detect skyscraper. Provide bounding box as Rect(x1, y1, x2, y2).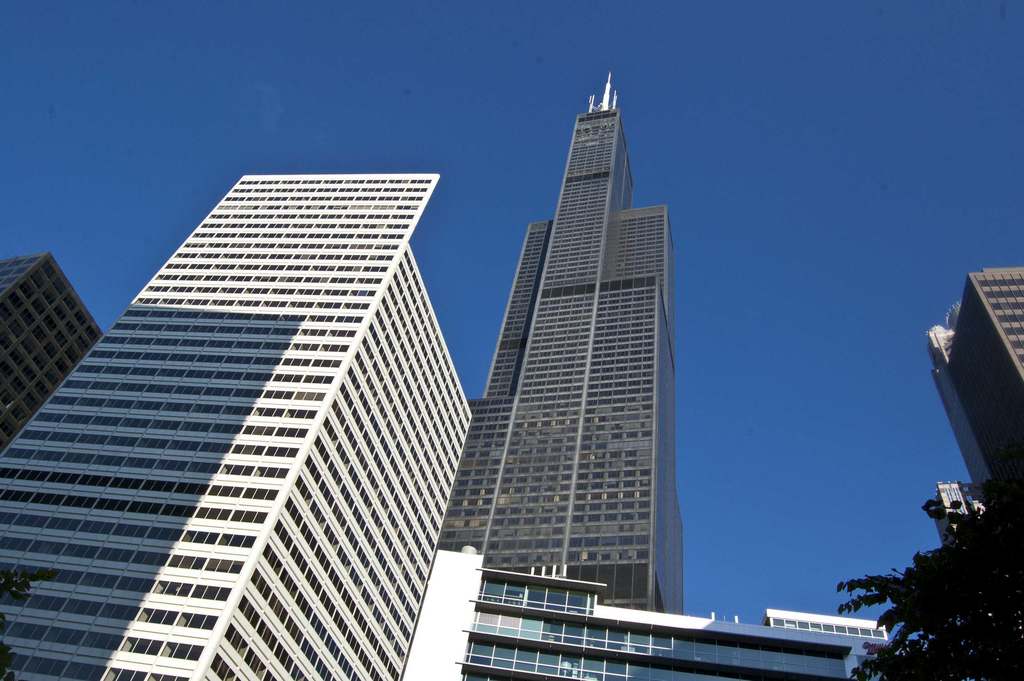
Rect(0, 252, 122, 473).
